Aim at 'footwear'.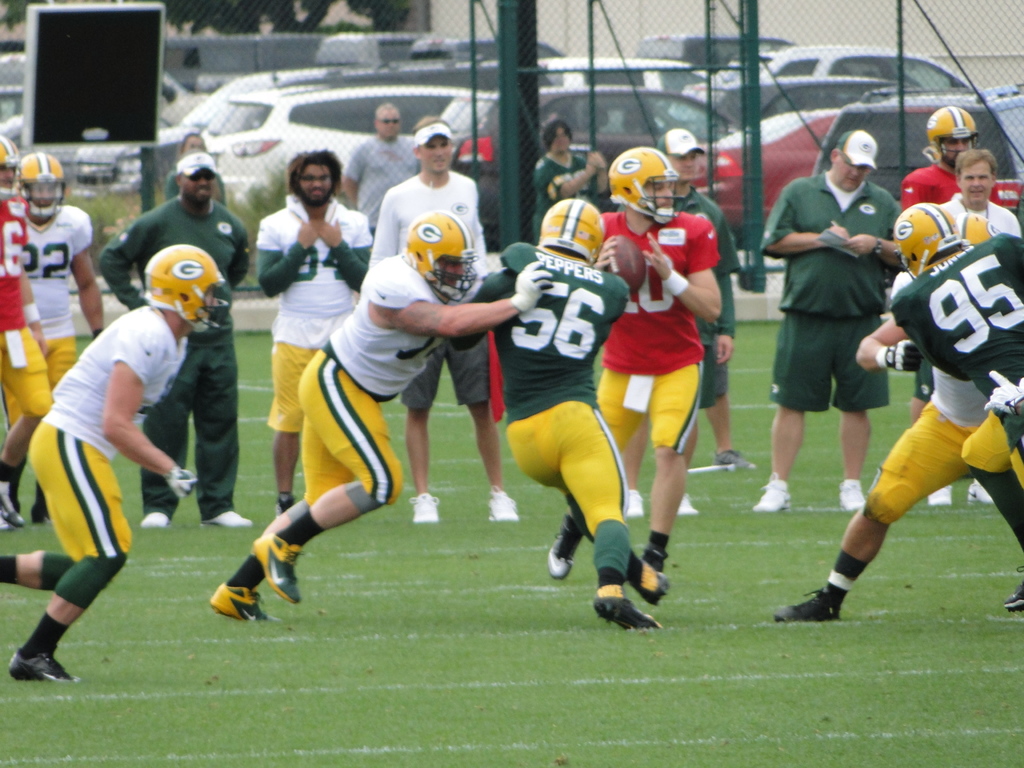
Aimed at bbox(1003, 566, 1023, 609).
